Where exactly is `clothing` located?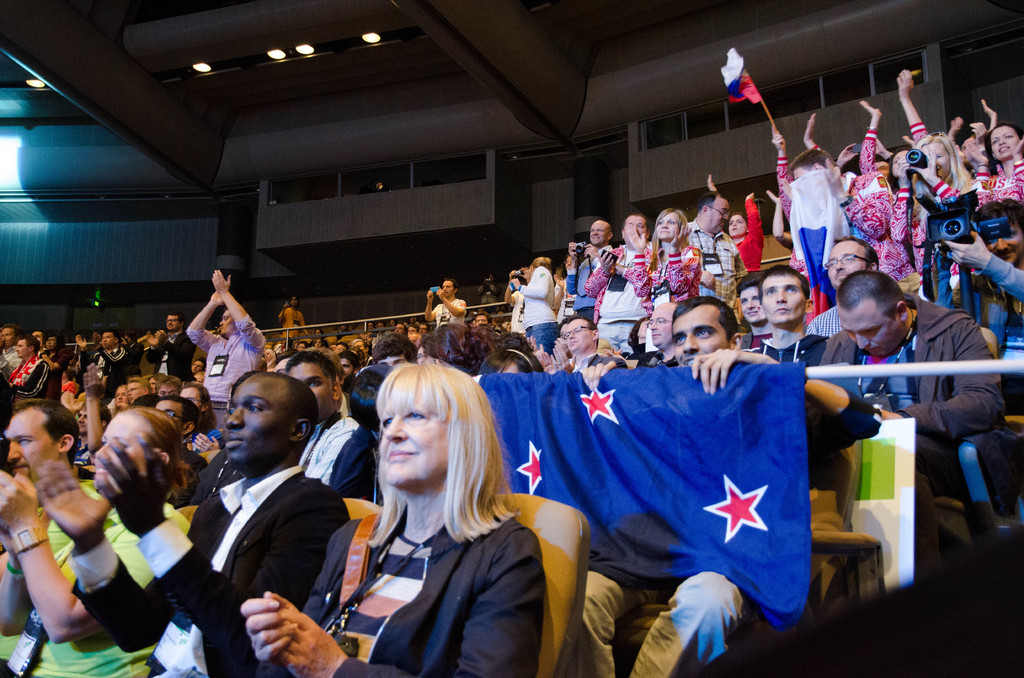
Its bounding box is left=841, top=128, right=899, bottom=284.
